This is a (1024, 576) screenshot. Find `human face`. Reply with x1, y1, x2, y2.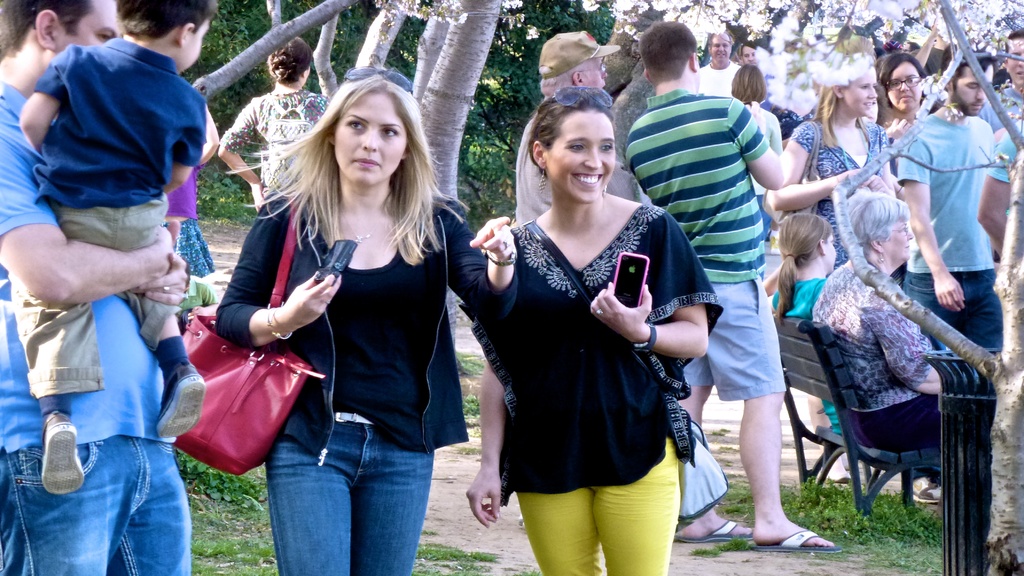
845, 65, 868, 119.
